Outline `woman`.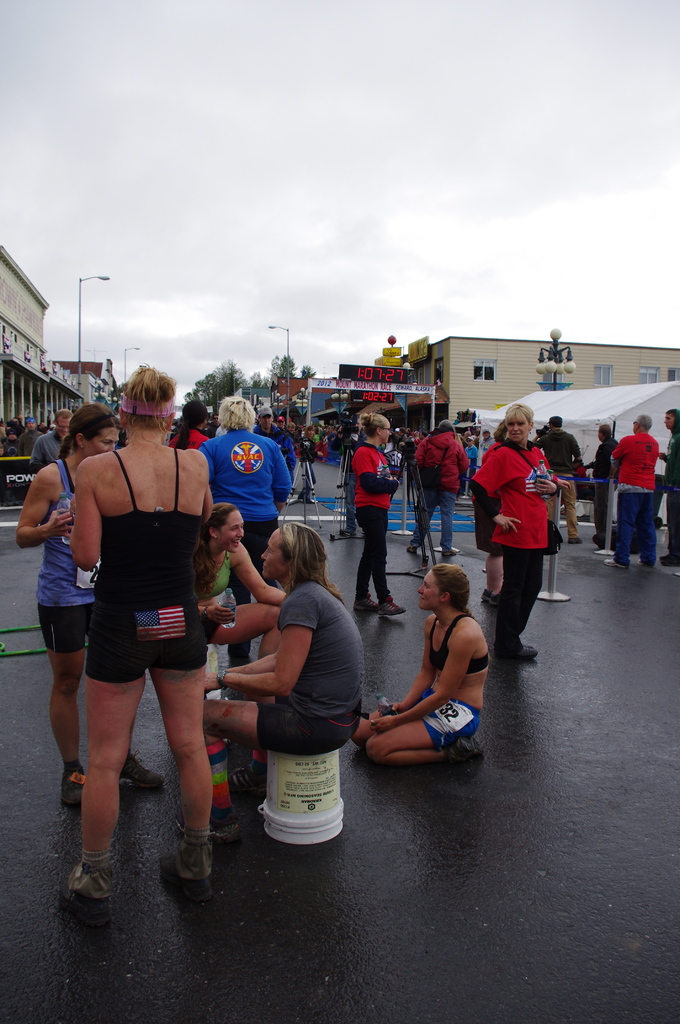
Outline: [189, 499, 296, 676].
